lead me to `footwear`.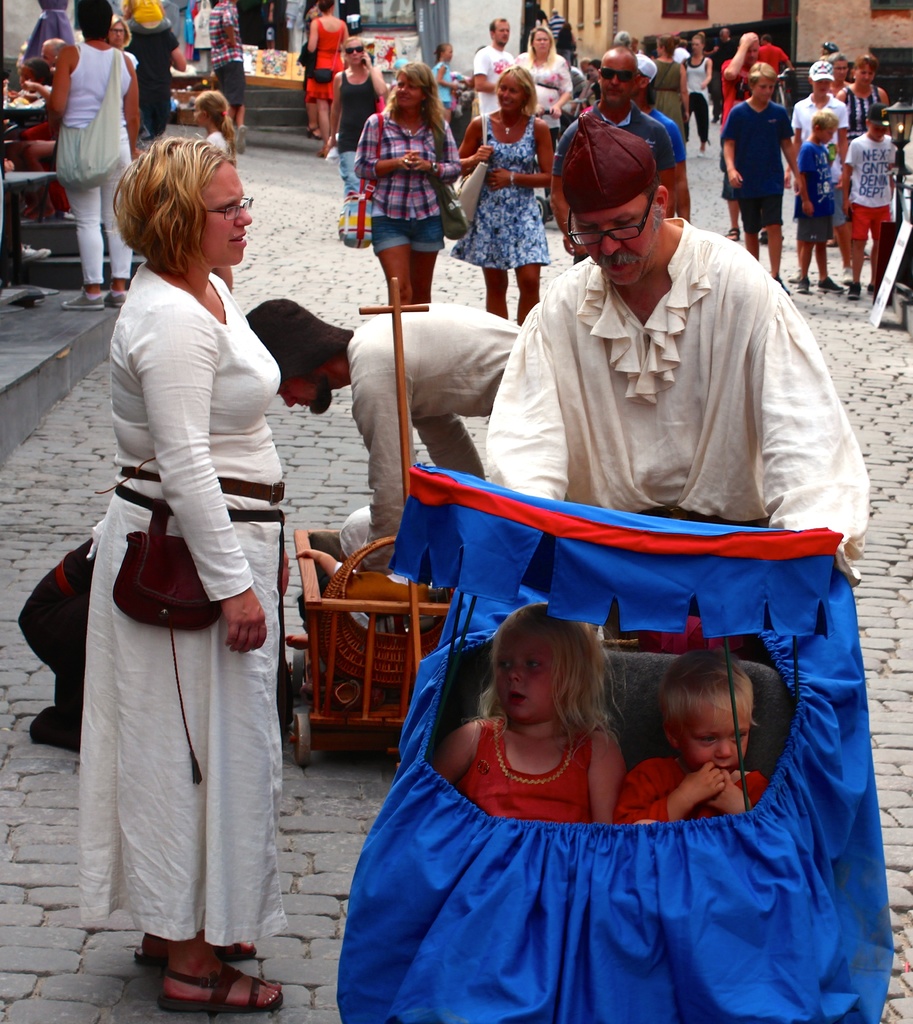
Lead to bbox=[777, 275, 790, 296].
